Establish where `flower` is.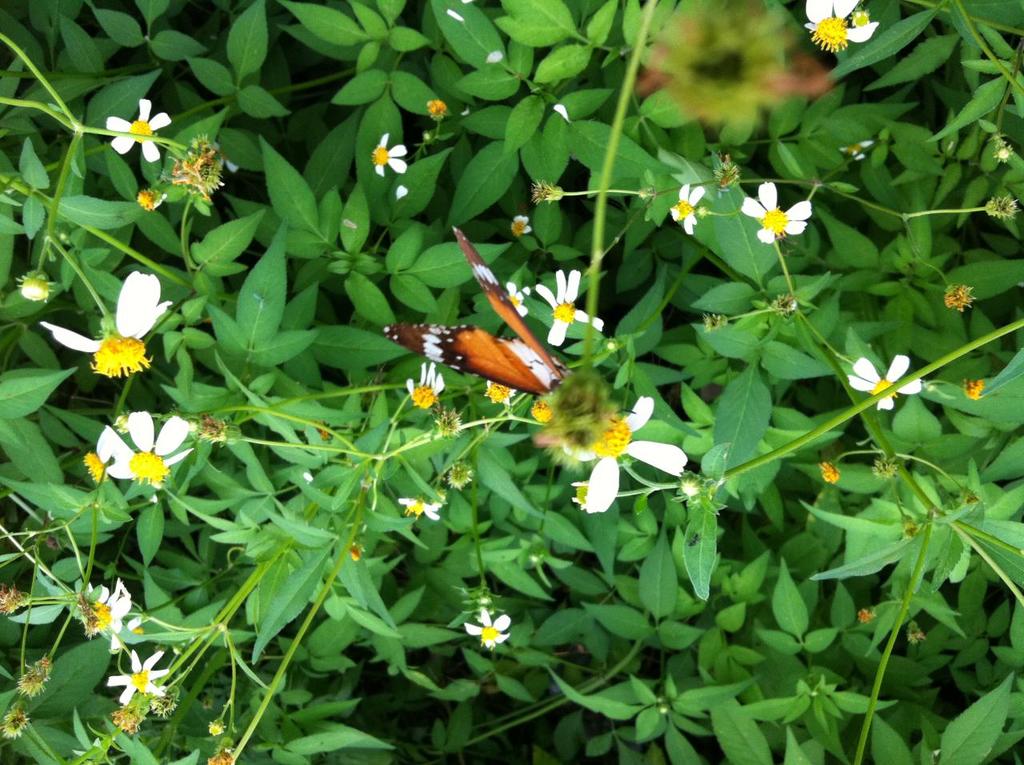
Established at 103 95 179 159.
